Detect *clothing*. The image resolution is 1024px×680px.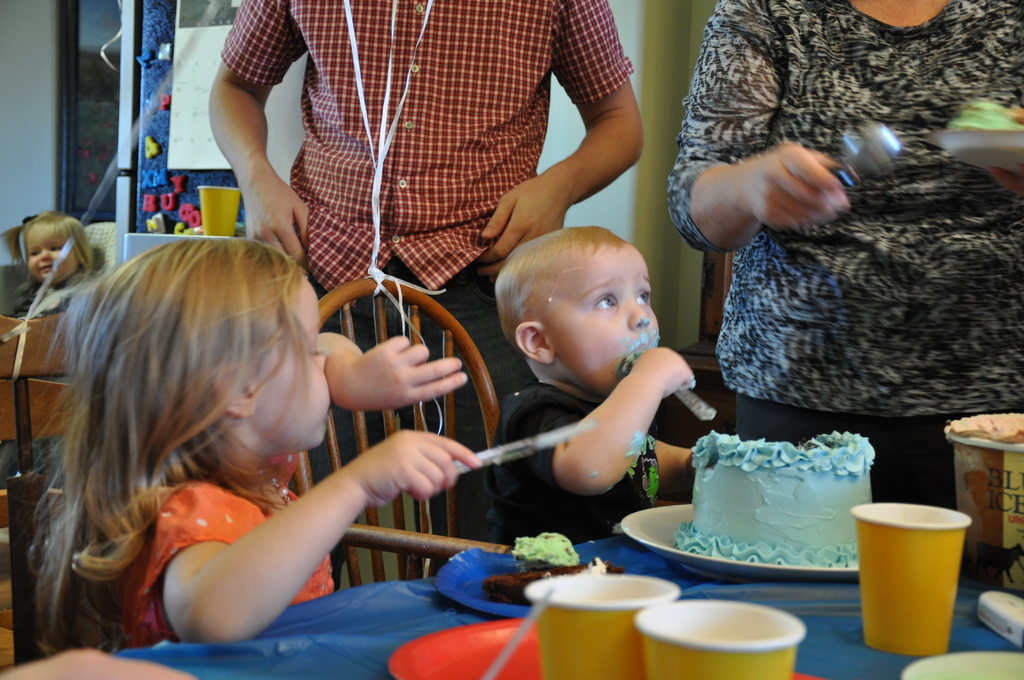
<region>115, 444, 342, 639</region>.
